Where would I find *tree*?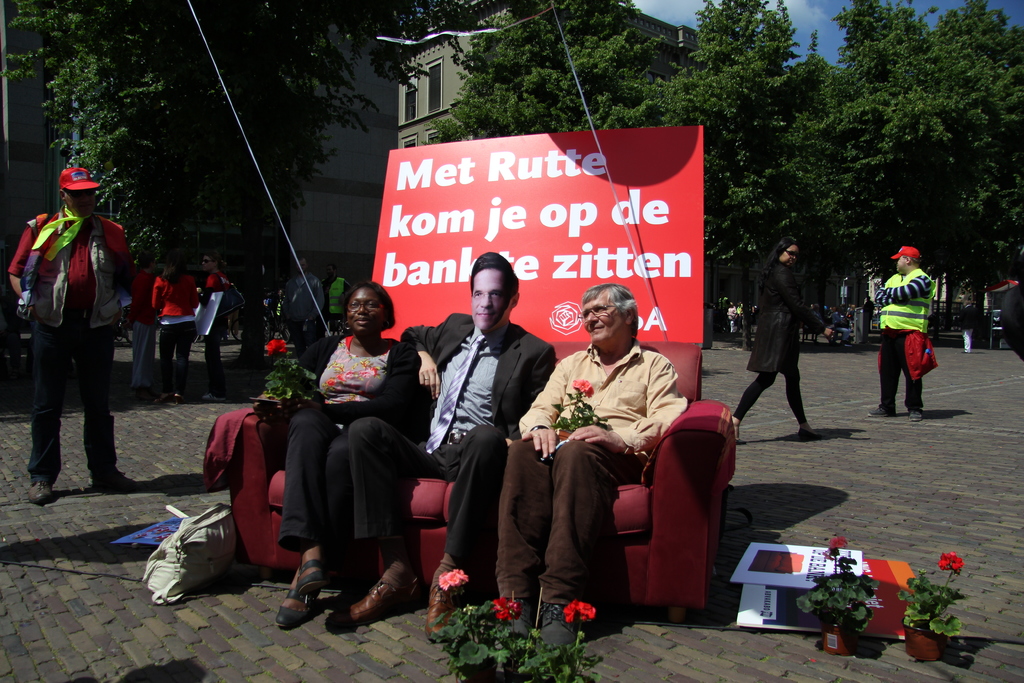
At BBox(935, 0, 1023, 300).
